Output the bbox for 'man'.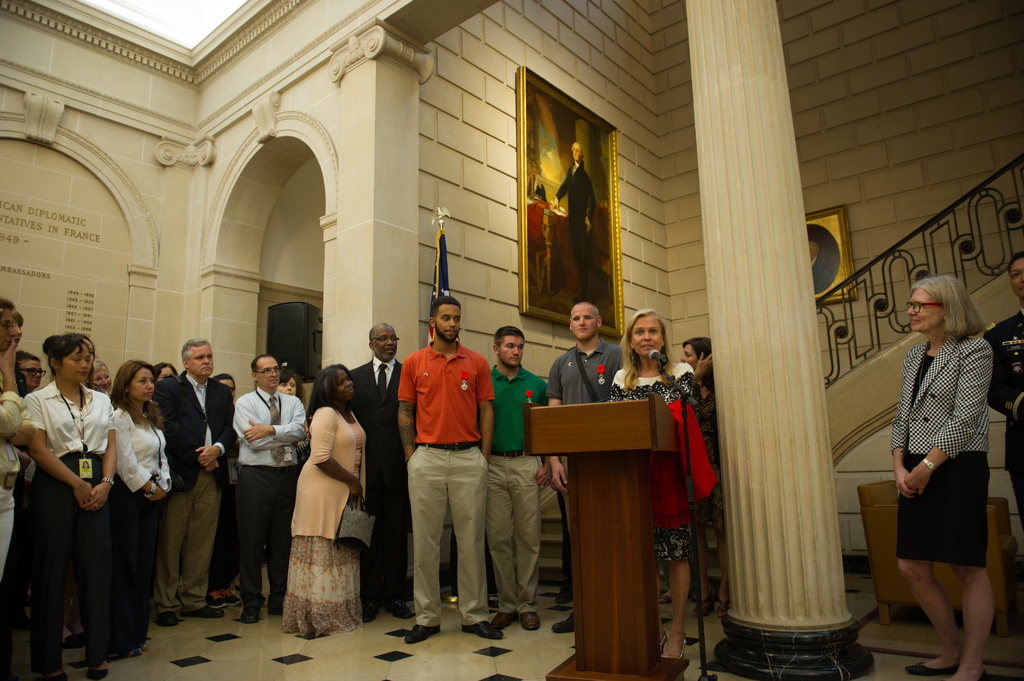
150/340/230/629.
